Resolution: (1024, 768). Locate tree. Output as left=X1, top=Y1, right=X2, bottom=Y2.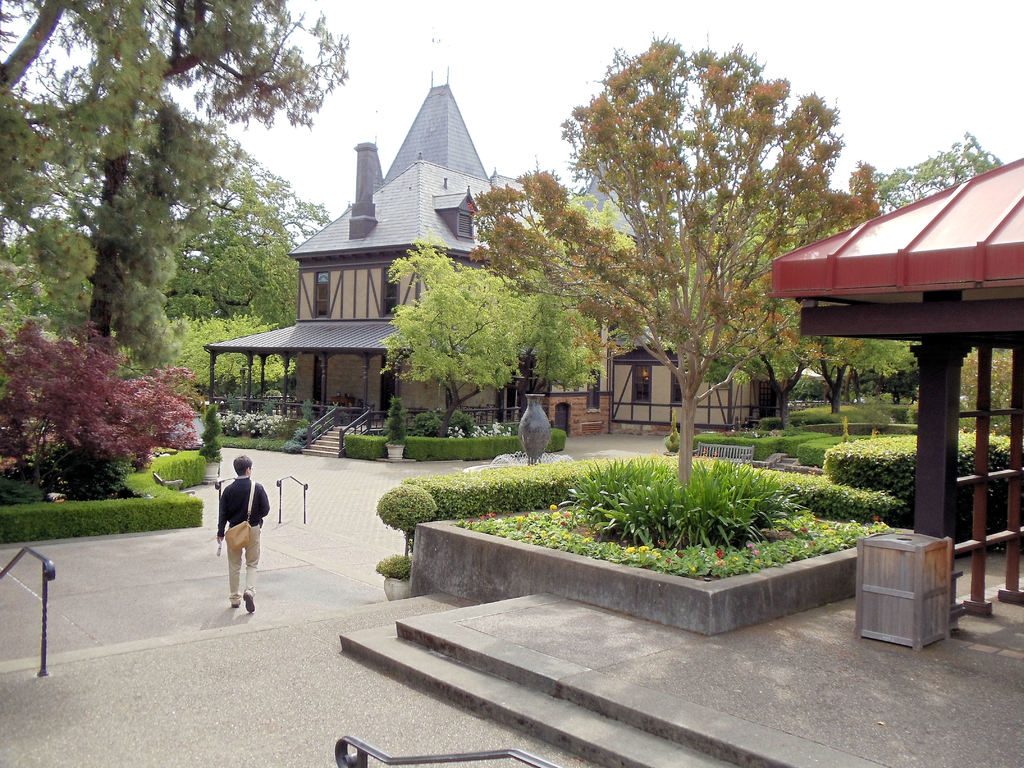
left=369, top=240, right=563, bottom=408.
